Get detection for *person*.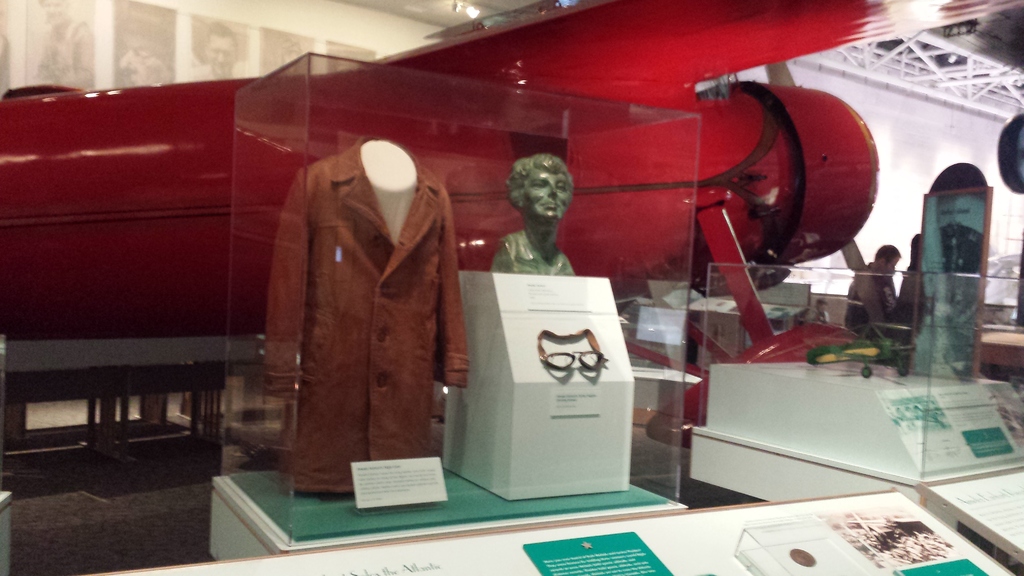
Detection: (left=499, top=127, right=591, bottom=284).
